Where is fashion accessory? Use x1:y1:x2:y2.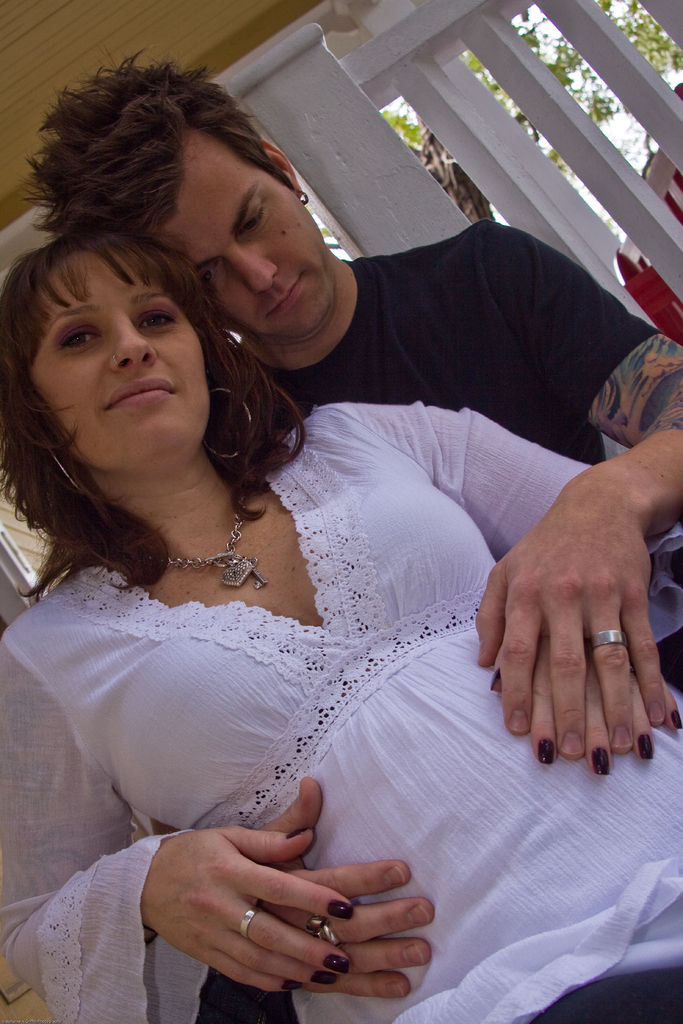
120:493:269:589.
